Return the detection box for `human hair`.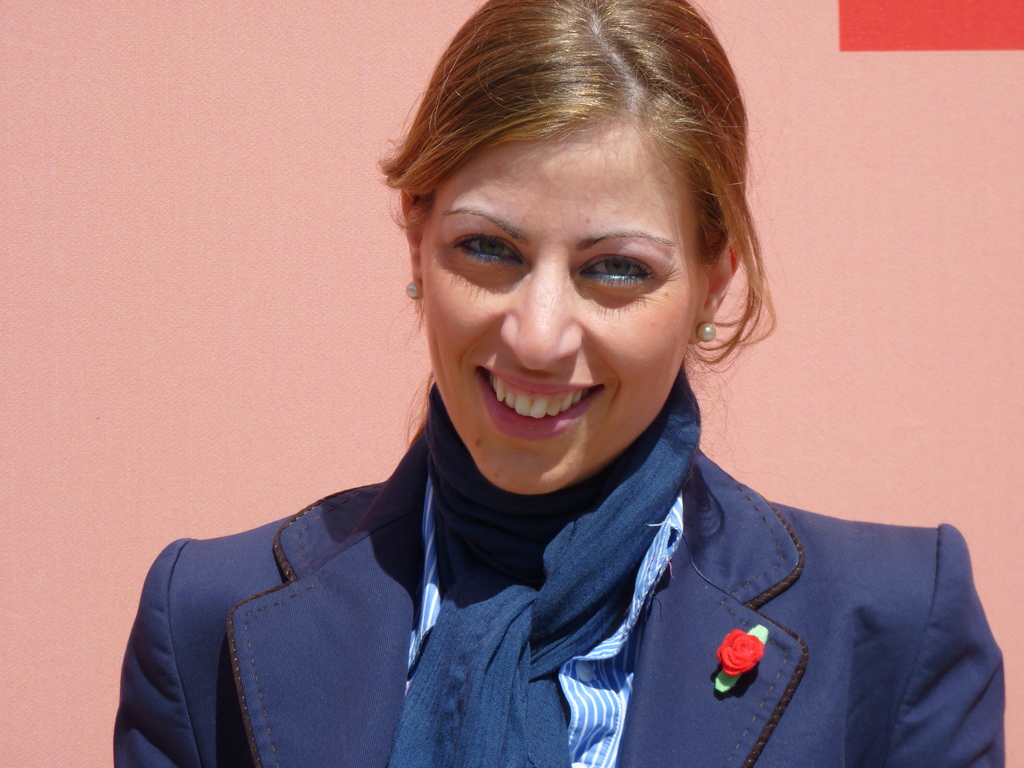
357, 0, 759, 404.
